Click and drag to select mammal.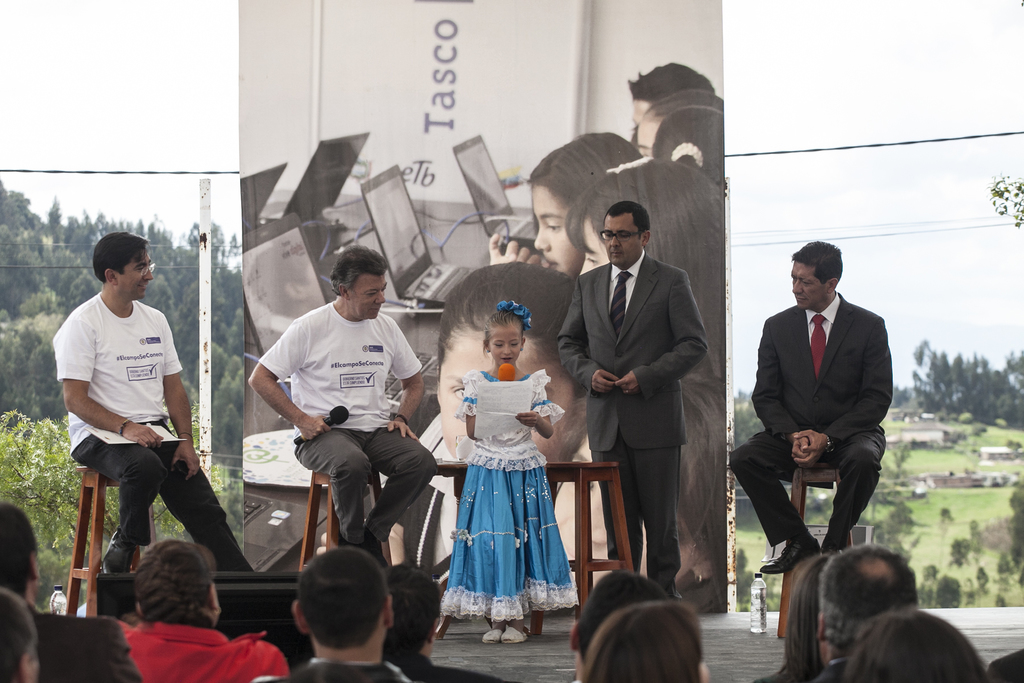
Selection: (left=275, top=545, right=419, bottom=682).
